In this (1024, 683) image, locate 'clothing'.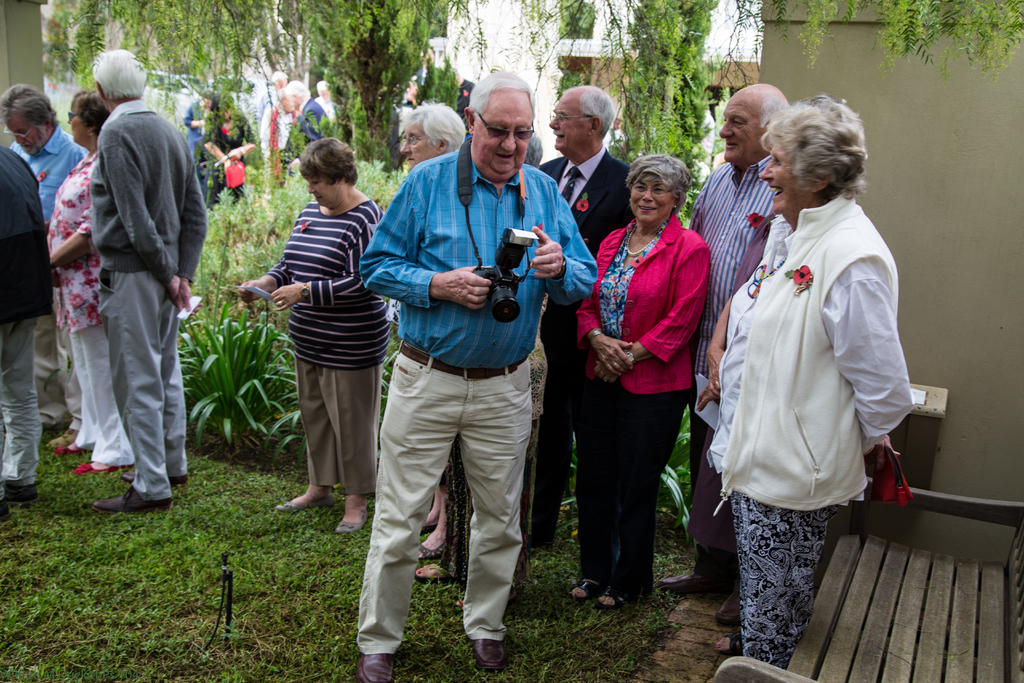
Bounding box: Rect(83, 99, 205, 502).
